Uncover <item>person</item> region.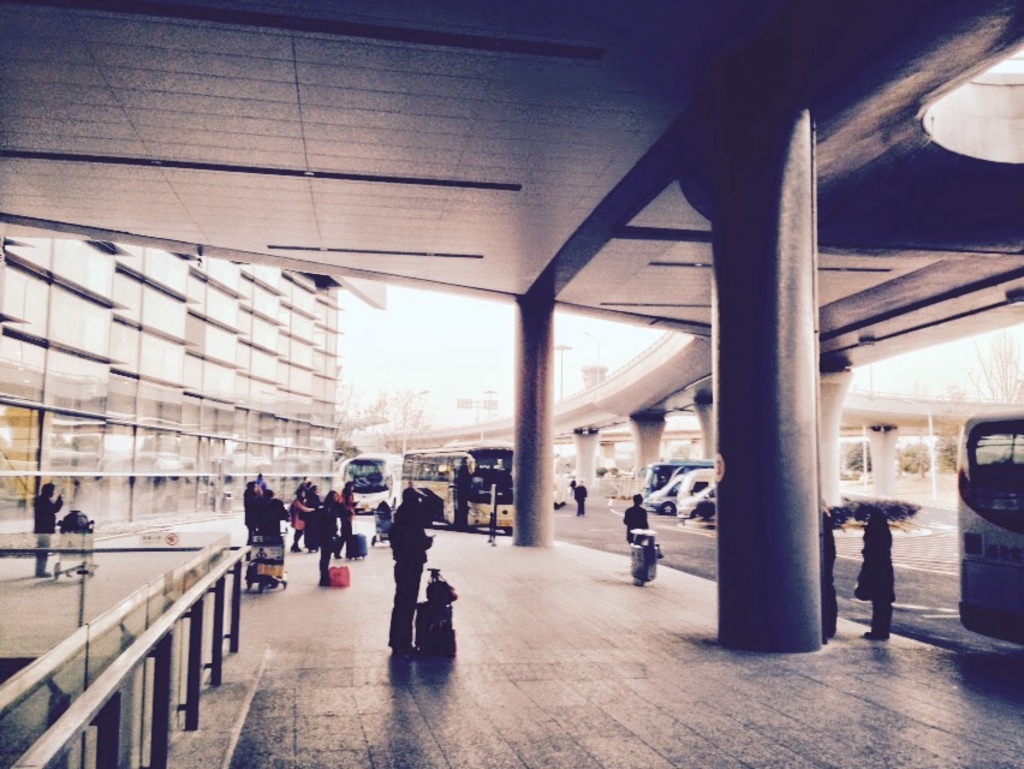
Uncovered: locate(623, 493, 651, 541).
